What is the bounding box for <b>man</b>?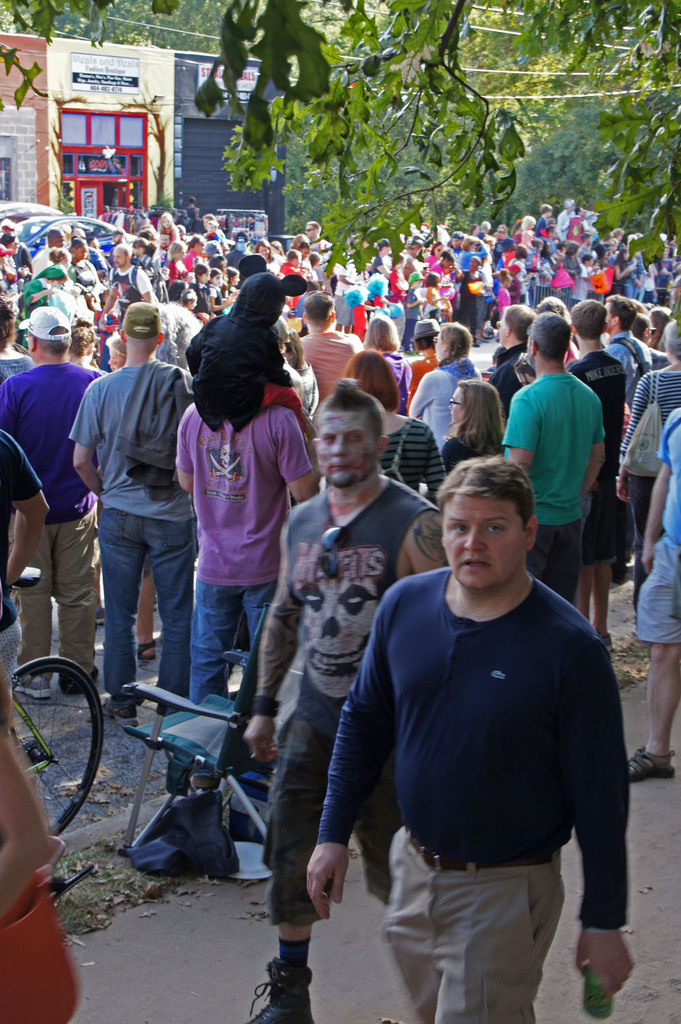
select_region(624, 409, 680, 782).
